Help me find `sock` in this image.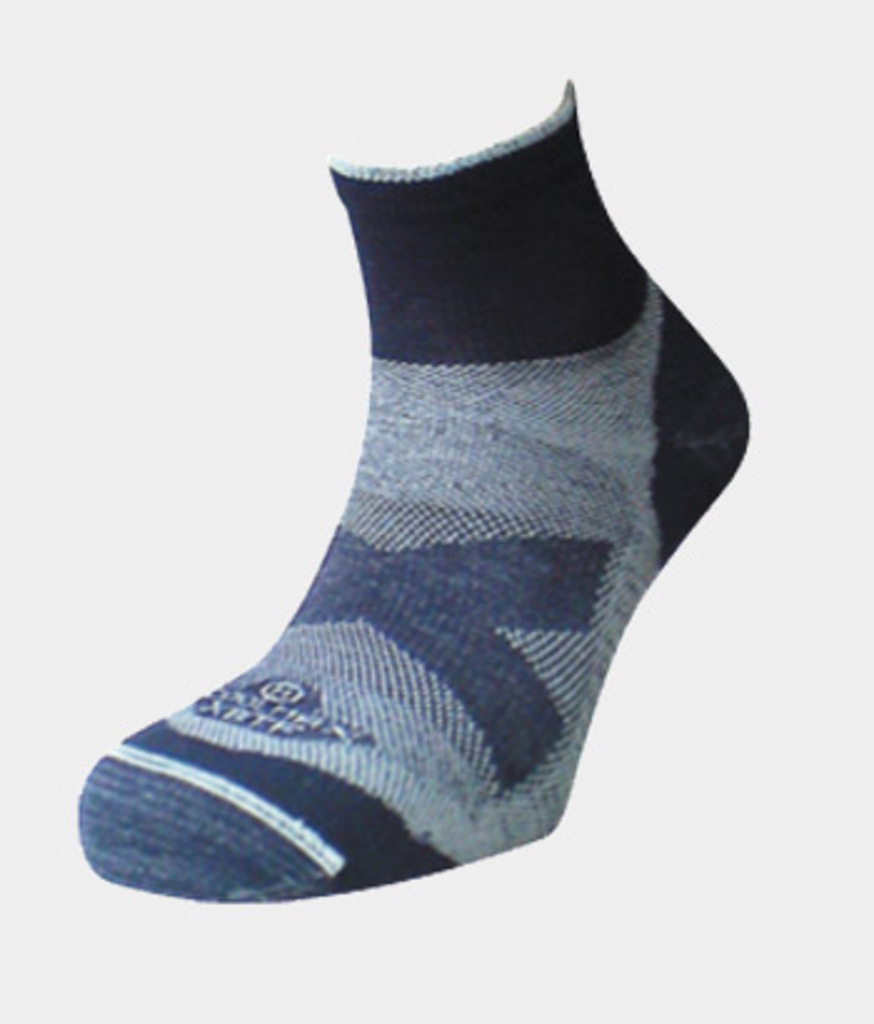
Found it: crop(75, 77, 752, 904).
